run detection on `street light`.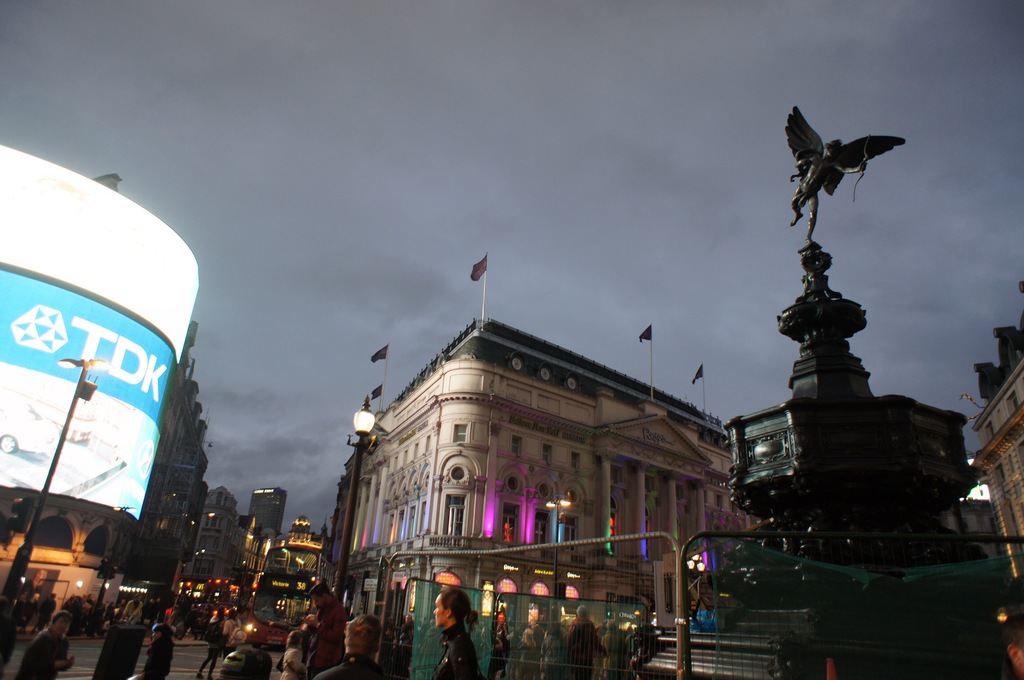
Result: 2:352:84:624.
